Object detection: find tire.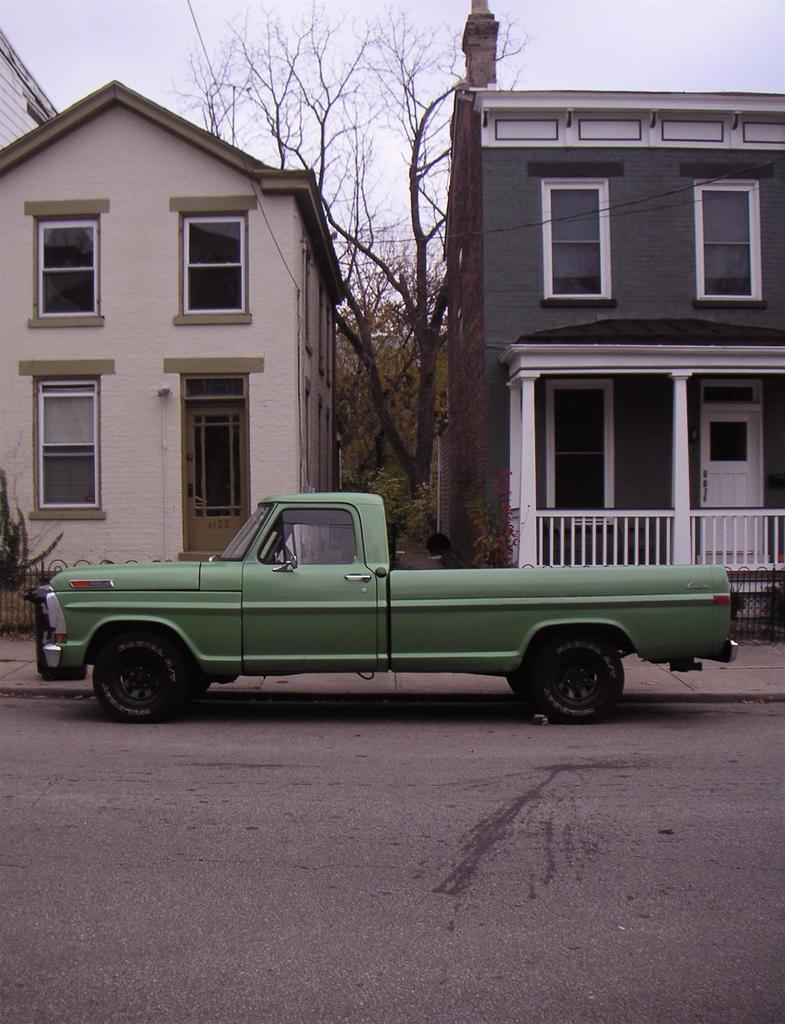
(x1=181, y1=660, x2=216, y2=697).
